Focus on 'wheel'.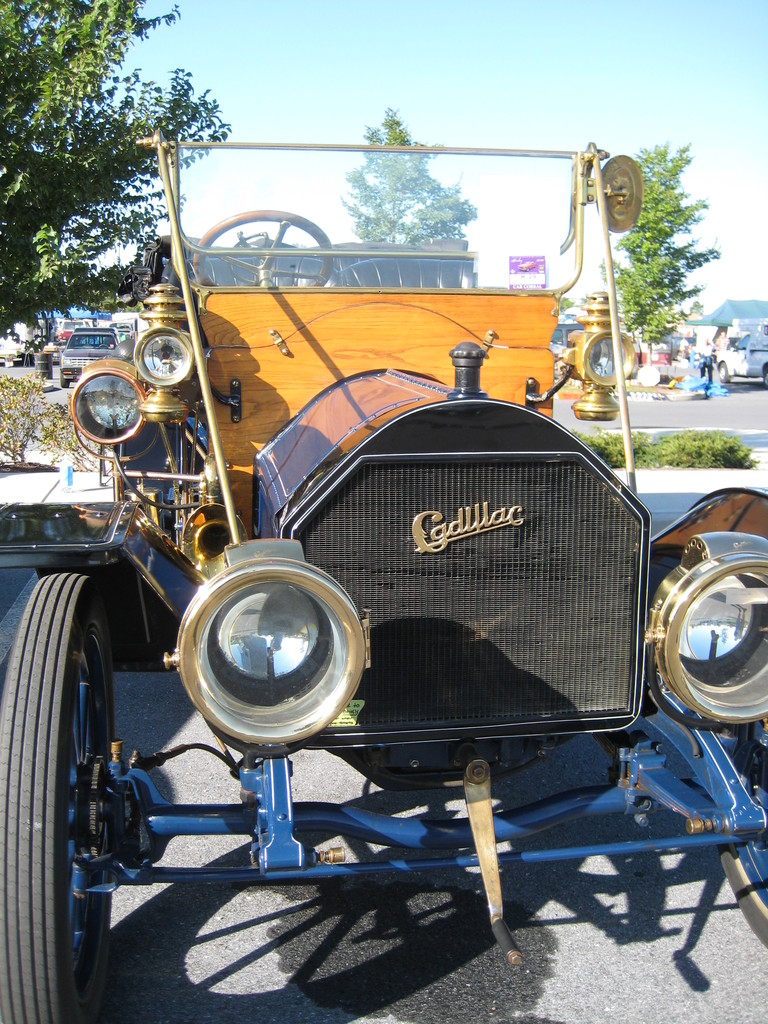
Focused at locate(62, 373, 67, 387).
